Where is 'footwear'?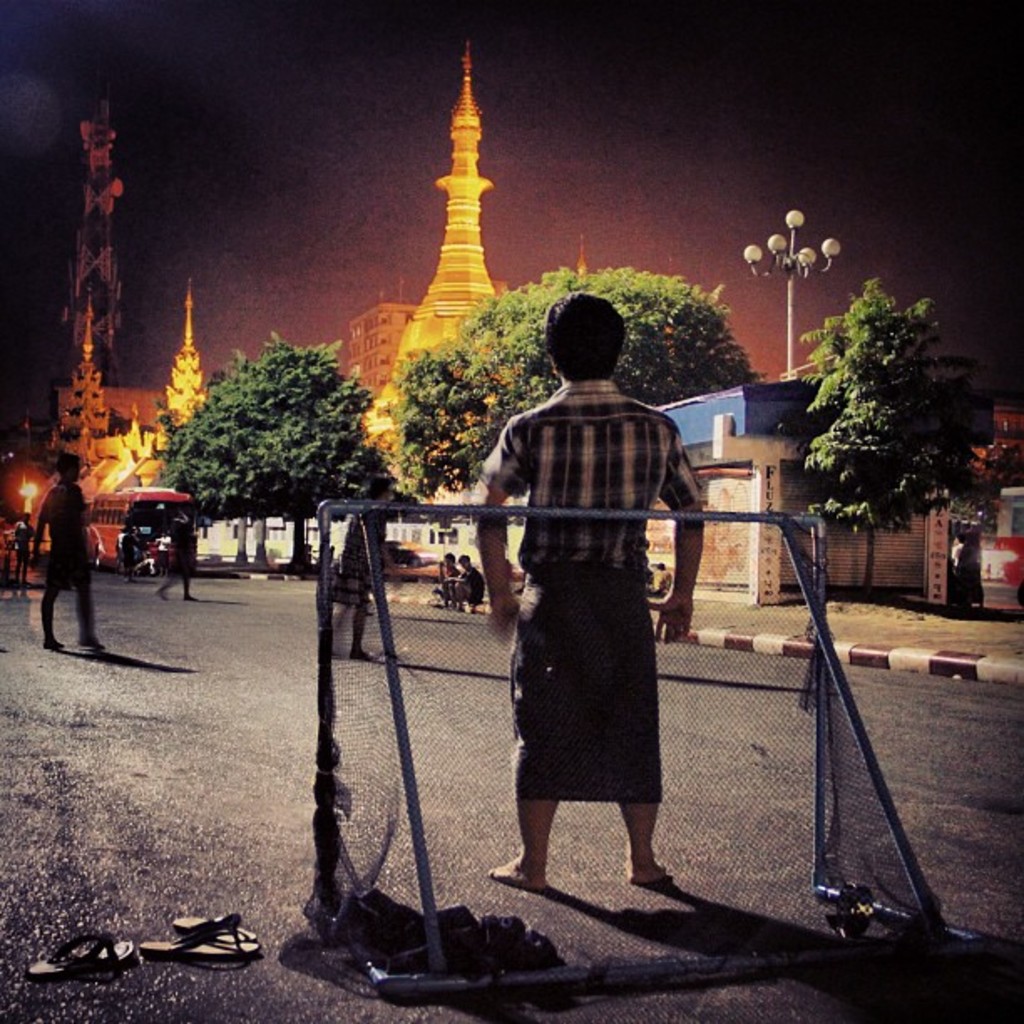
(left=28, top=929, right=139, bottom=977).
